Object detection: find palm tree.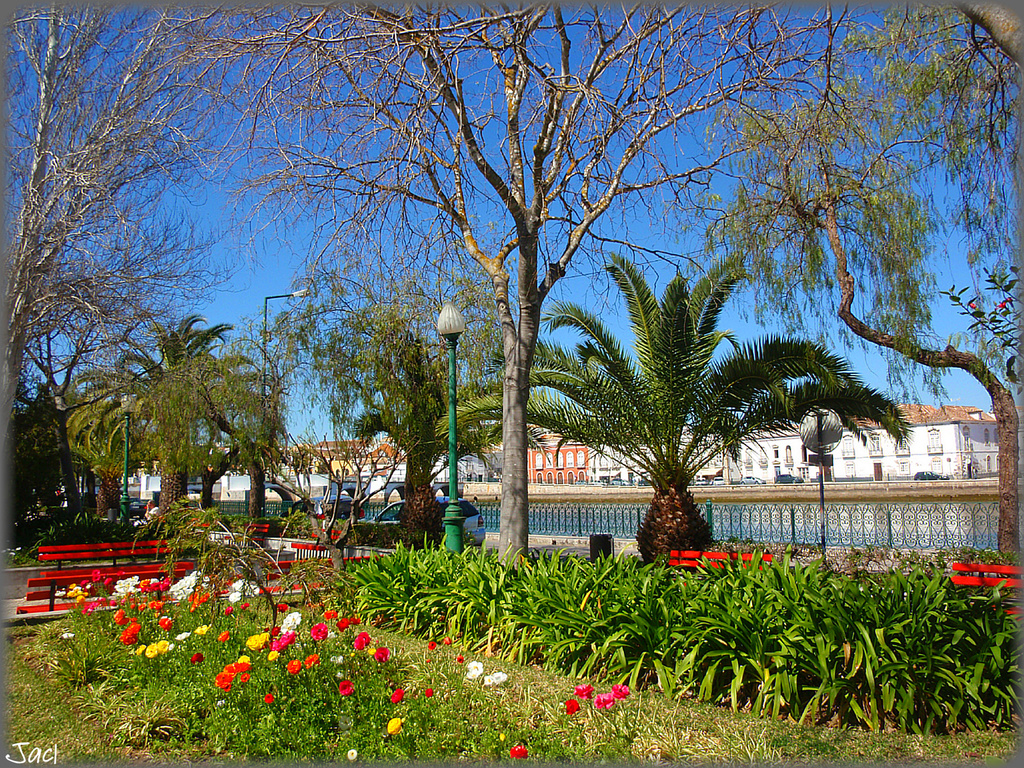
pyautogui.locateOnScreen(68, 311, 207, 532).
